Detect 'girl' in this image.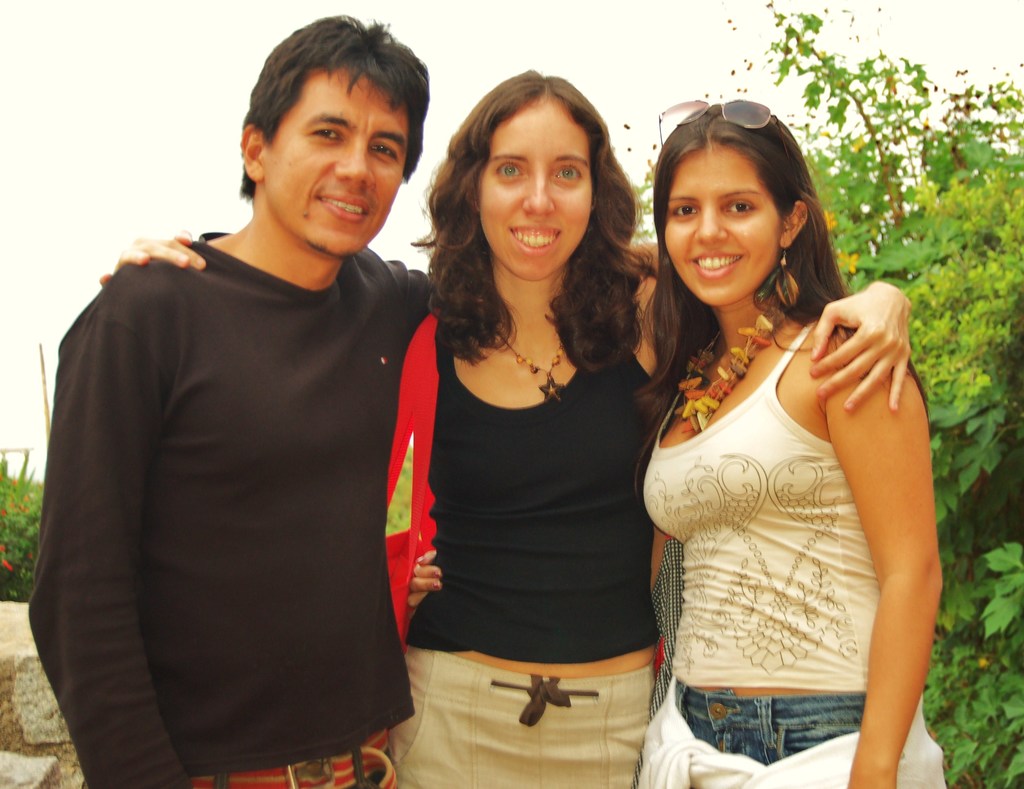
Detection: box(97, 66, 909, 788).
